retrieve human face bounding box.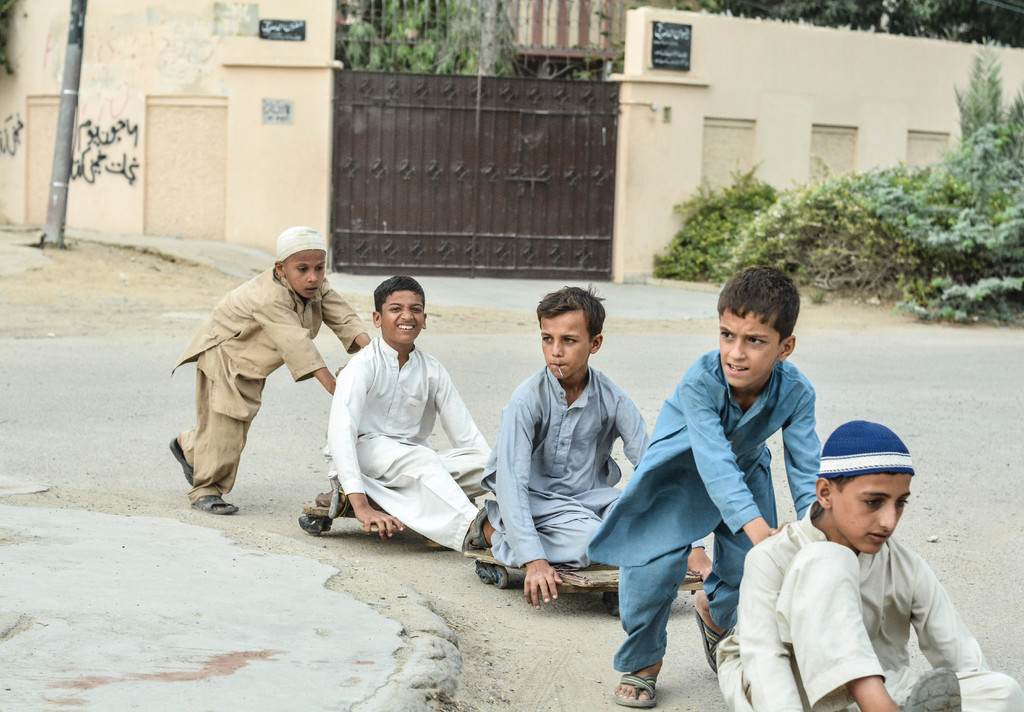
Bounding box: 286 250 326 297.
